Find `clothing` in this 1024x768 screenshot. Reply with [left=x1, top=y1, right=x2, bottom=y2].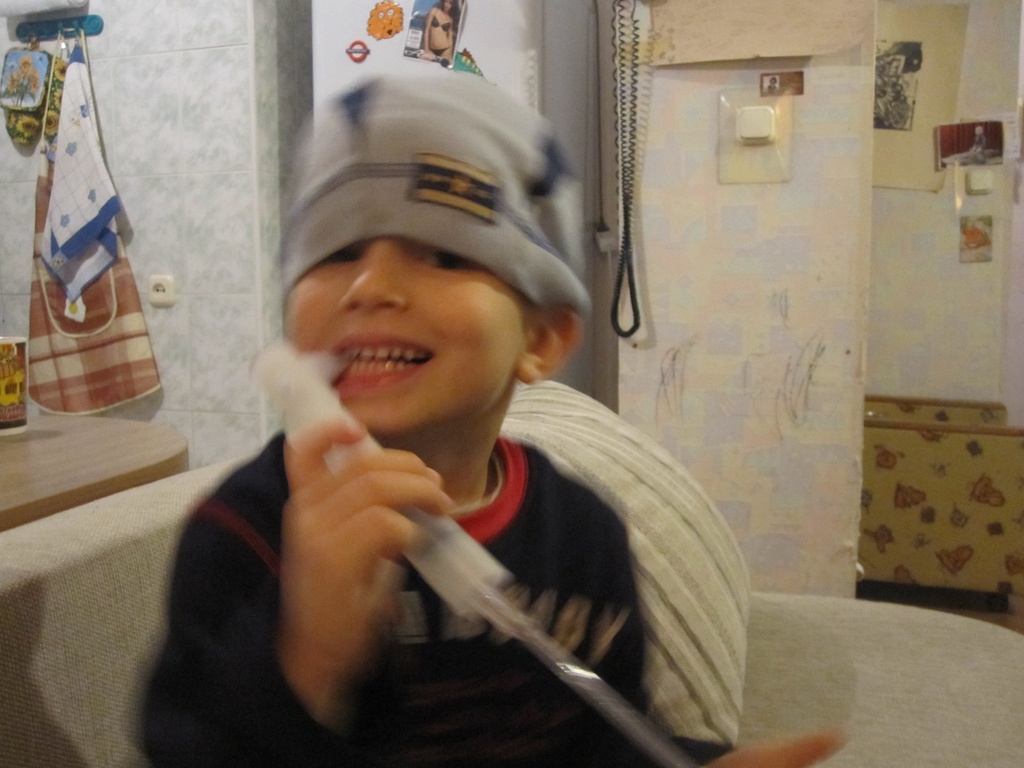
[left=134, top=436, right=739, bottom=767].
